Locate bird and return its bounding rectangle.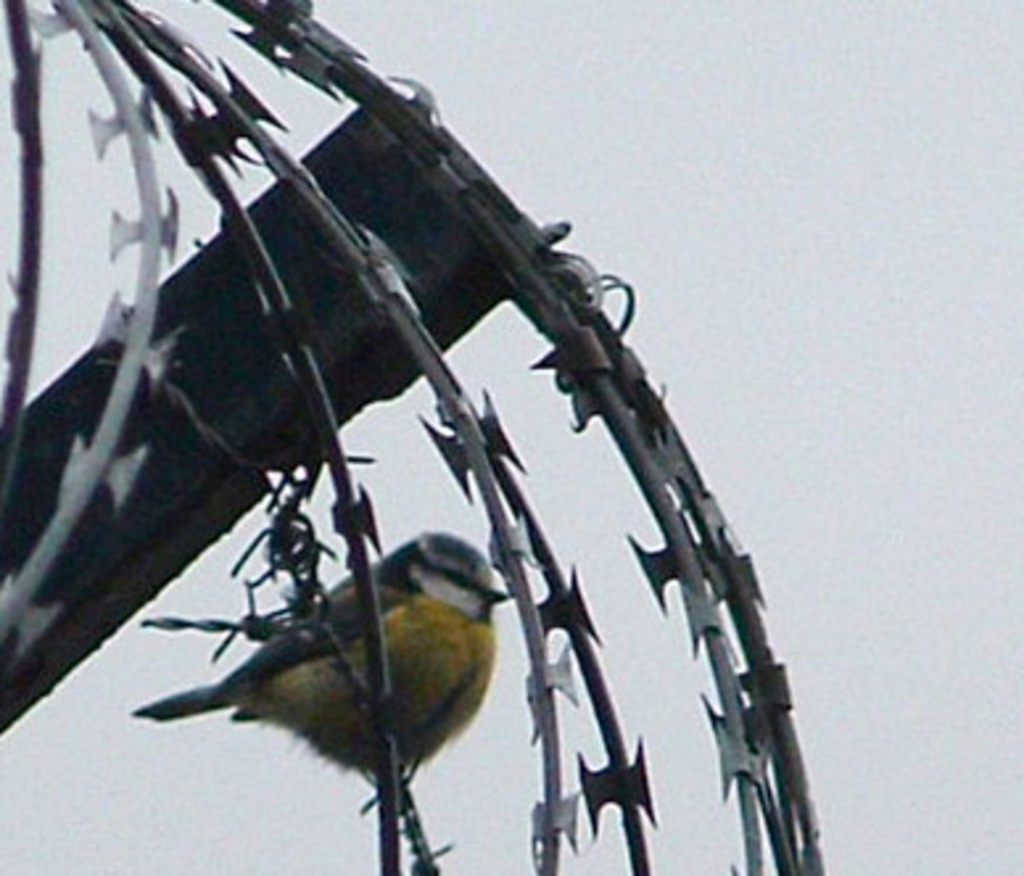
135/525/496/844.
